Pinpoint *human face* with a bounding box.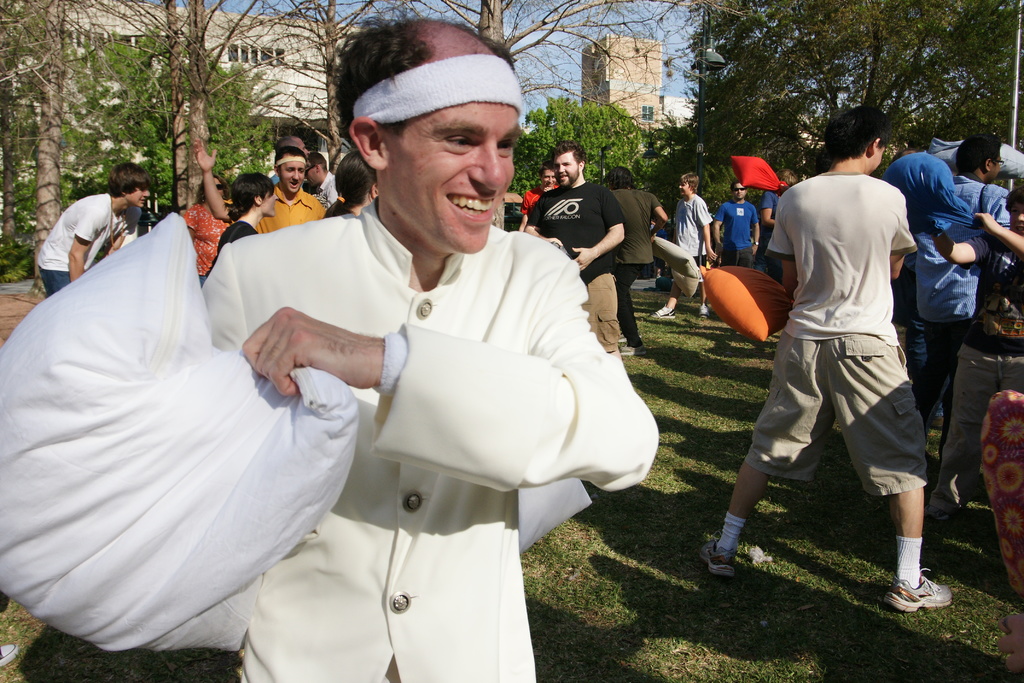
bbox(543, 170, 559, 188).
